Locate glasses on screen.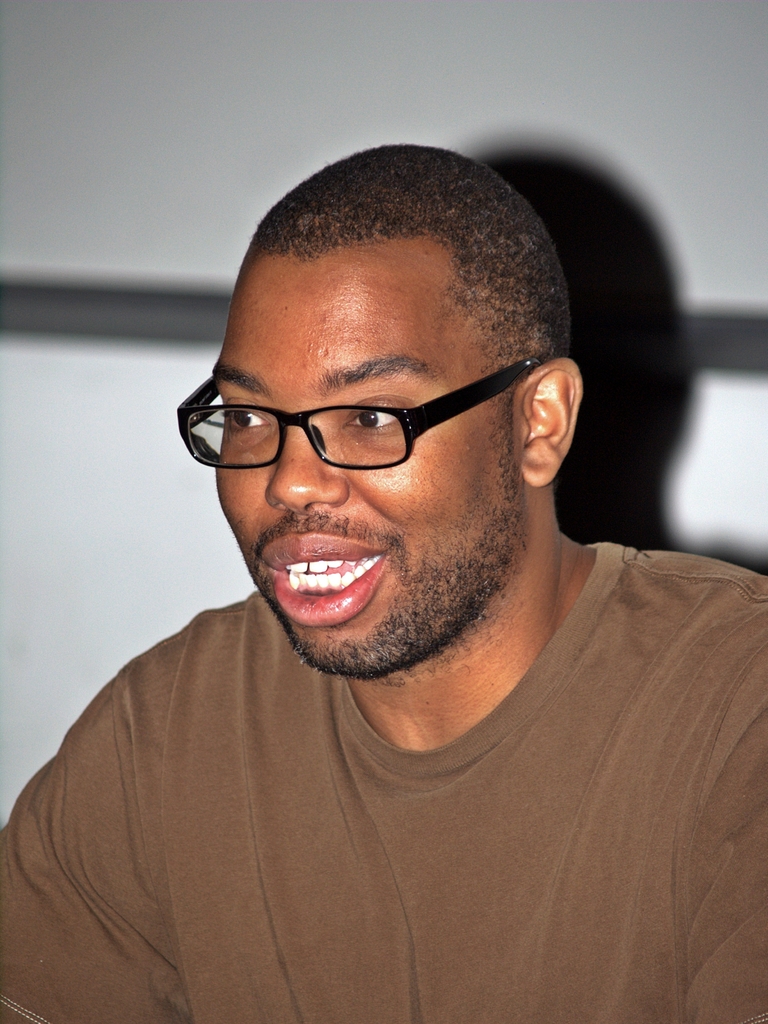
On screen at bbox=(183, 362, 551, 475).
